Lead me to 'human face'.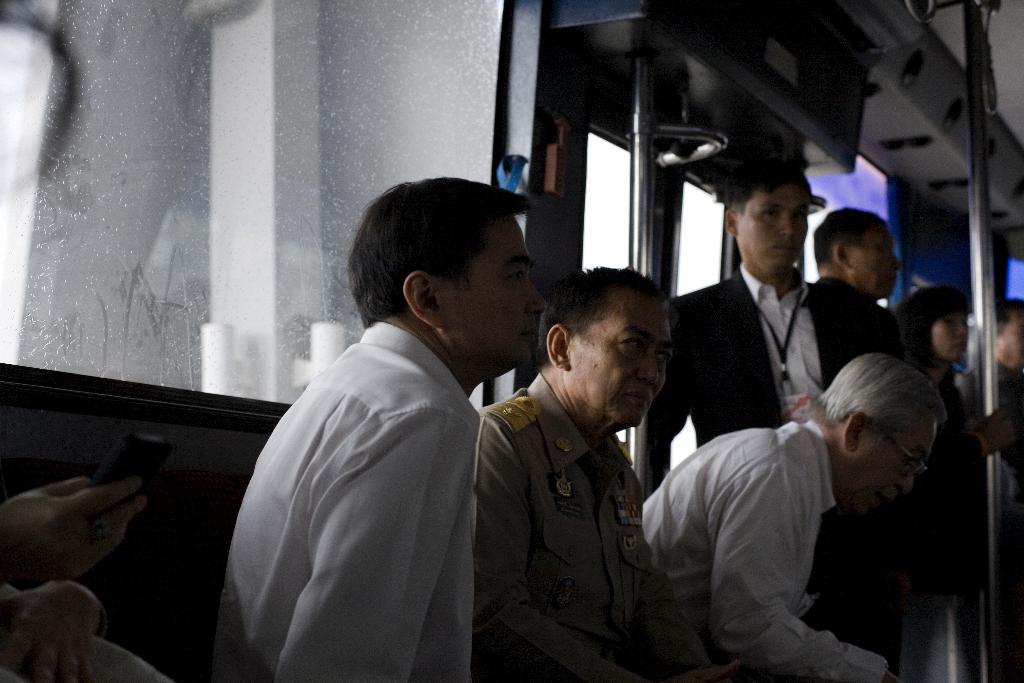
Lead to 849 234 897 285.
